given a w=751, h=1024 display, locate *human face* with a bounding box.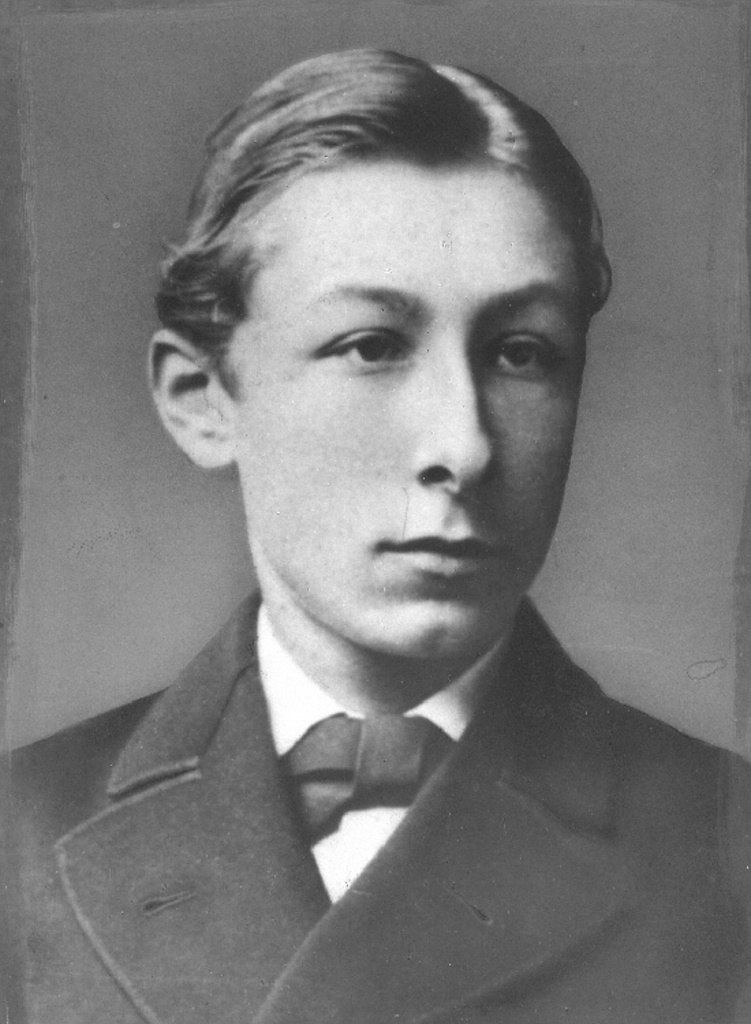
Located: x1=220, y1=162, x2=586, y2=661.
